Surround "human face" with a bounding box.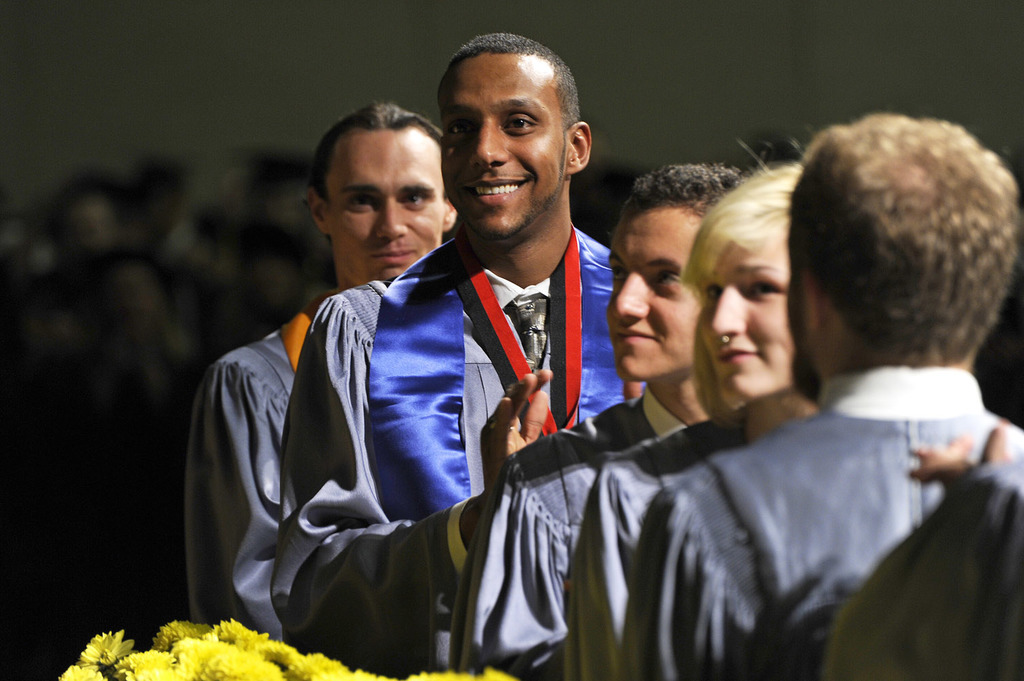
Rect(698, 227, 795, 405).
